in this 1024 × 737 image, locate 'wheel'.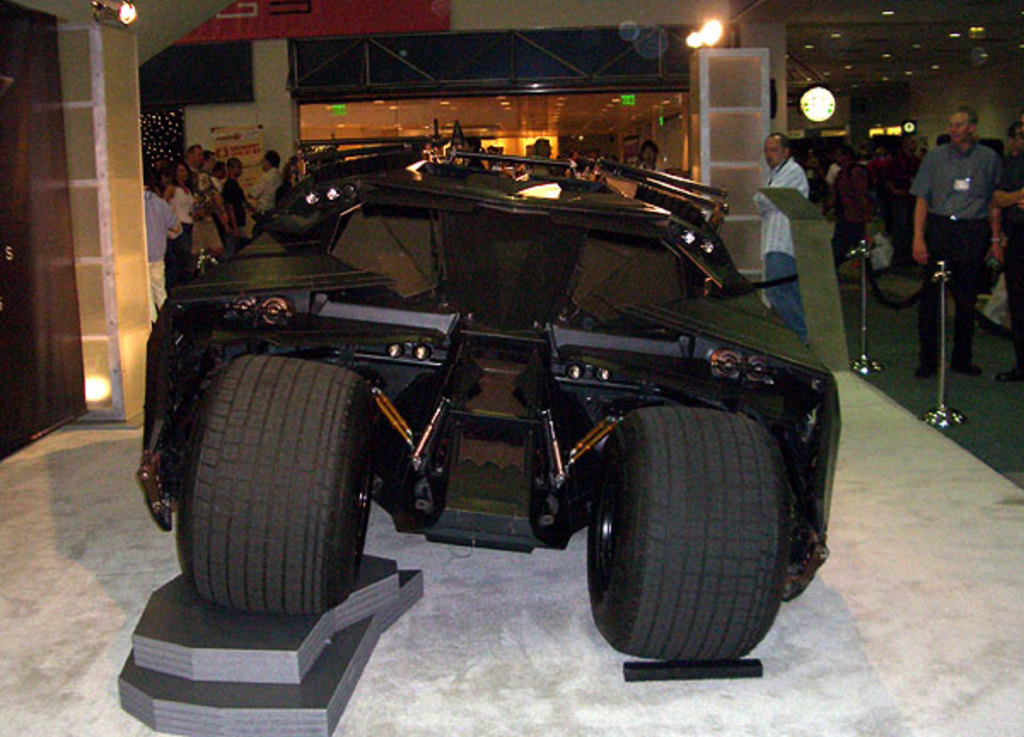
Bounding box: x1=177 y1=351 x2=372 y2=614.
